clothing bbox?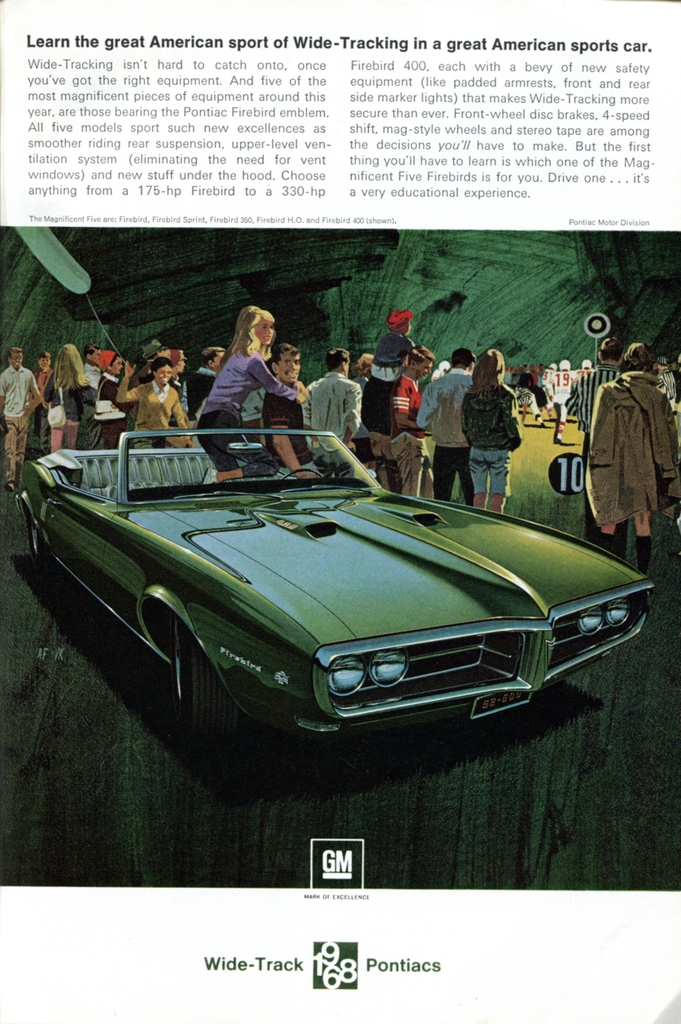
detection(582, 328, 673, 545)
